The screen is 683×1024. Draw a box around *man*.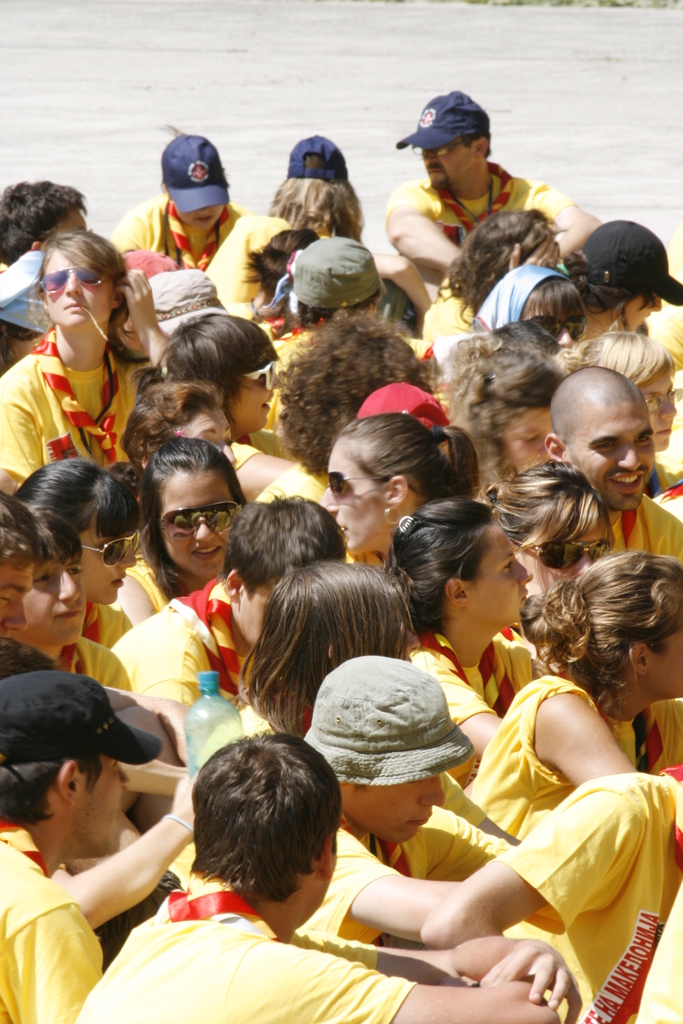
0 497 50 644.
